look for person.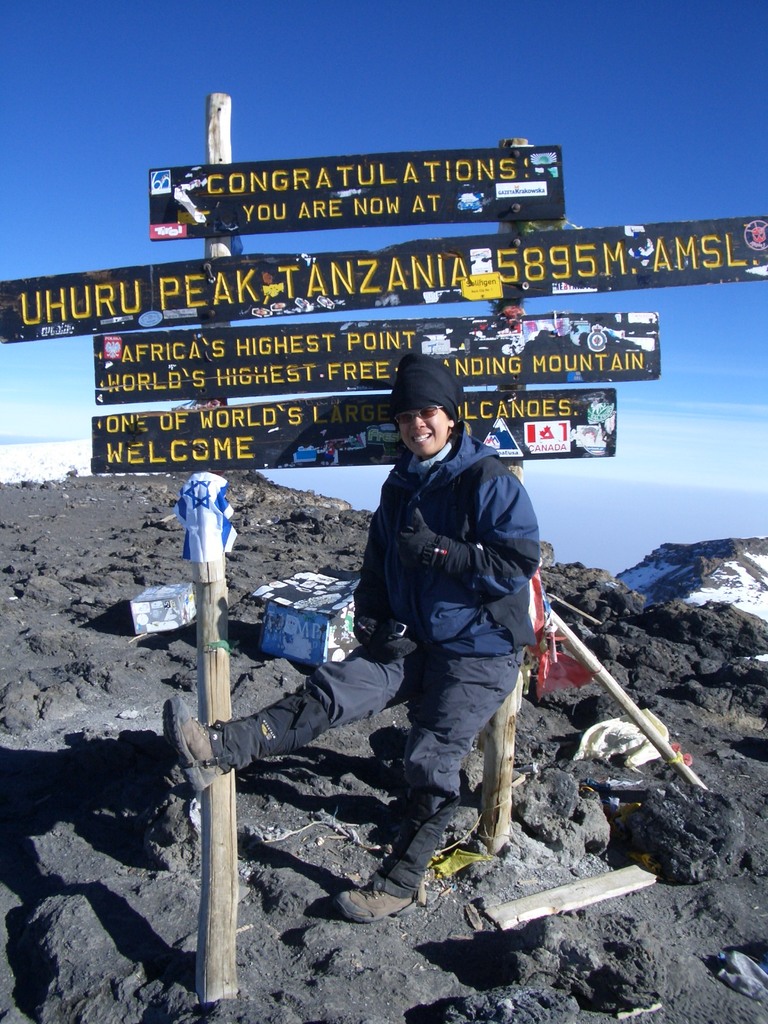
Found: pyautogui.locateOnScreen(160, 347, 564, 924).
